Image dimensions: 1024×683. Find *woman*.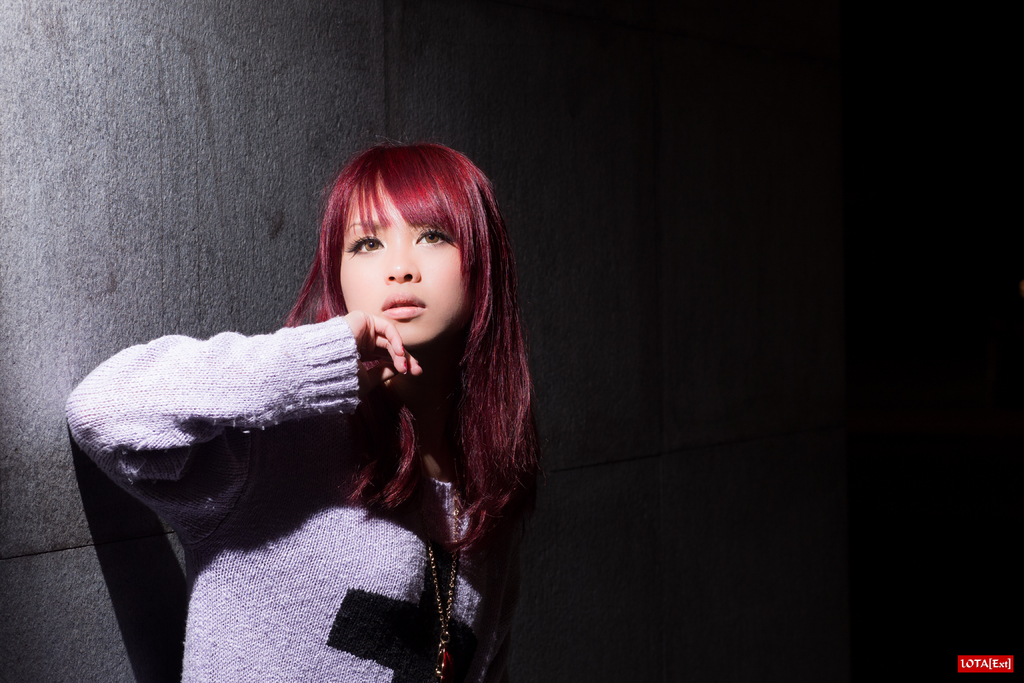
<region>90, 115, 534, 668</region>.
